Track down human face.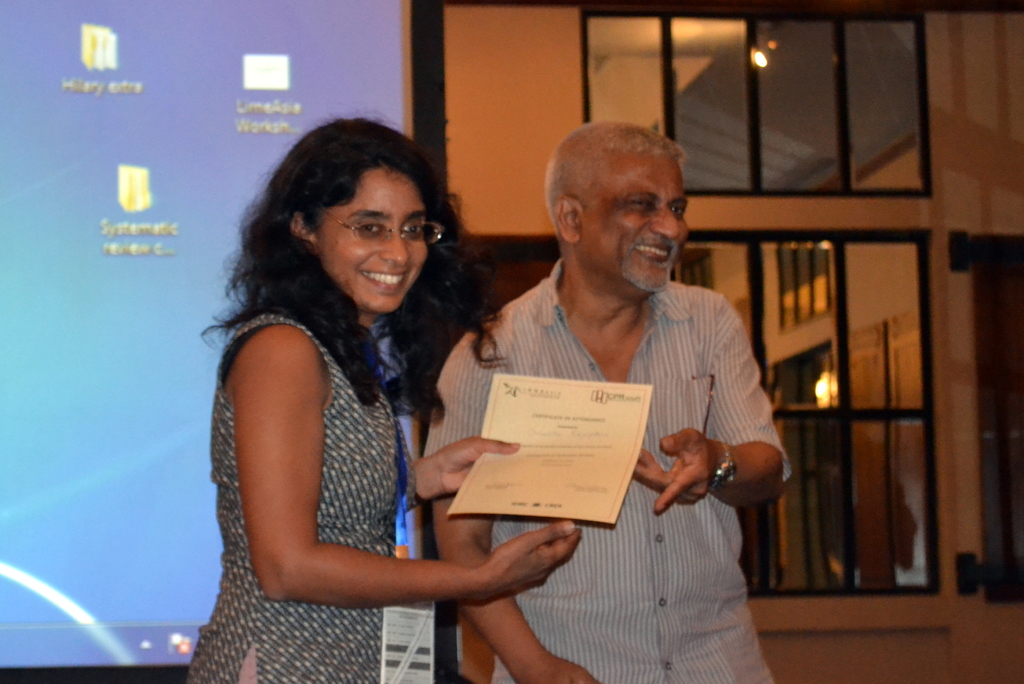
Tracked to 316, 170, 443, 317.
